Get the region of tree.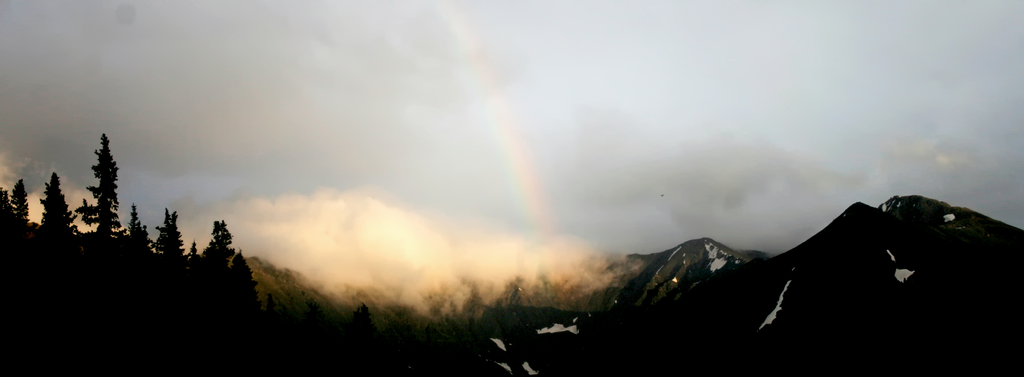
left=228, top=248, right=273, bottom=309.
